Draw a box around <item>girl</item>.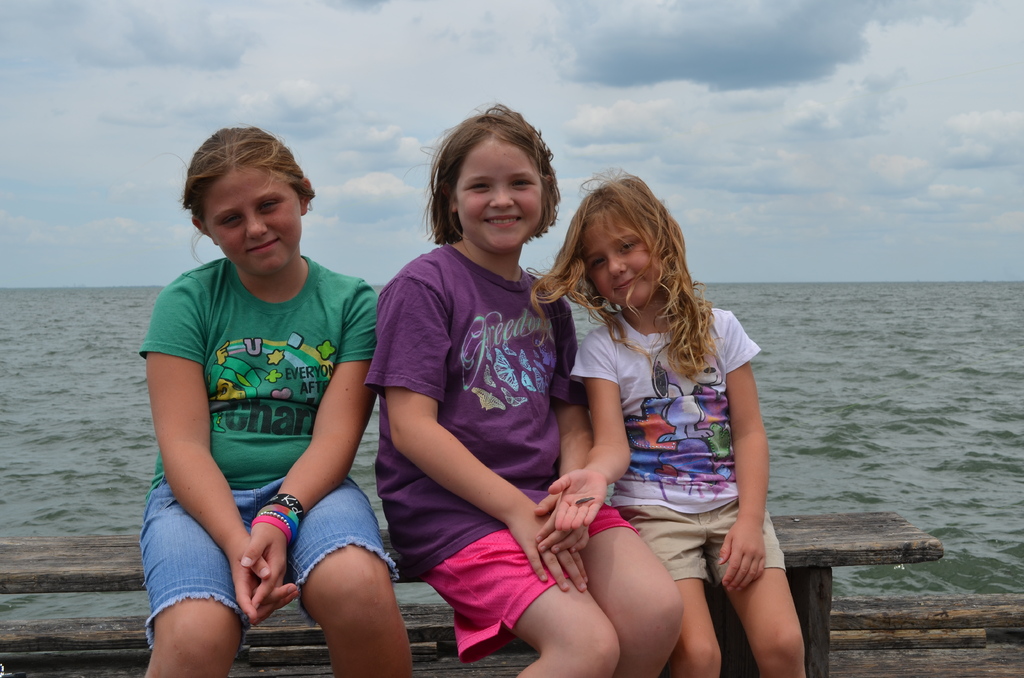
[141,126,408,677].
